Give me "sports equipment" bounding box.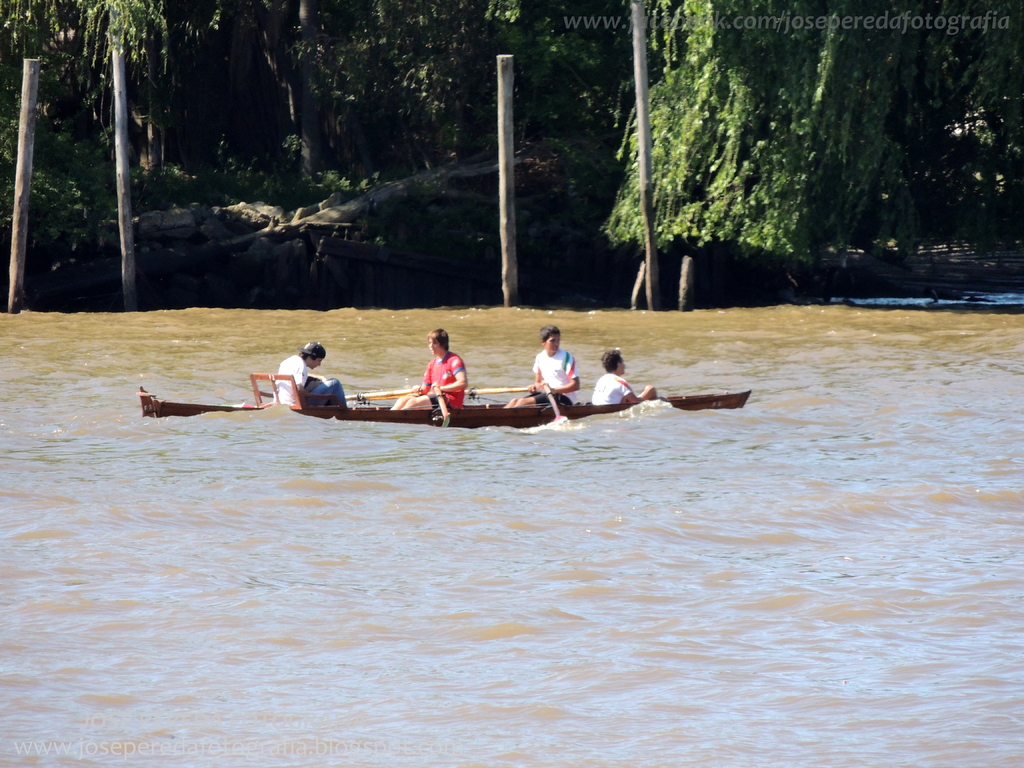
(left=300, top=342, right=328, bottom=356).
